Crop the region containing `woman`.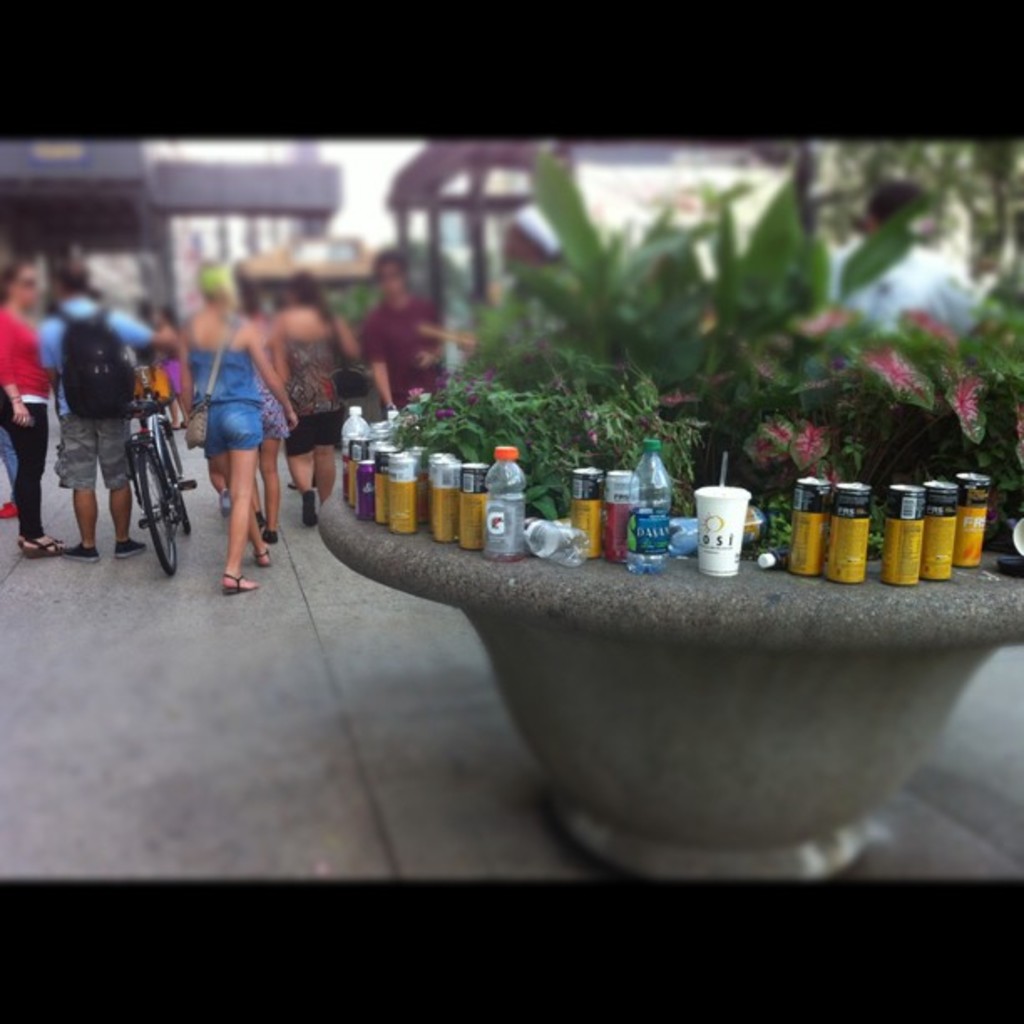
Crop region: 0/258/62/557.
